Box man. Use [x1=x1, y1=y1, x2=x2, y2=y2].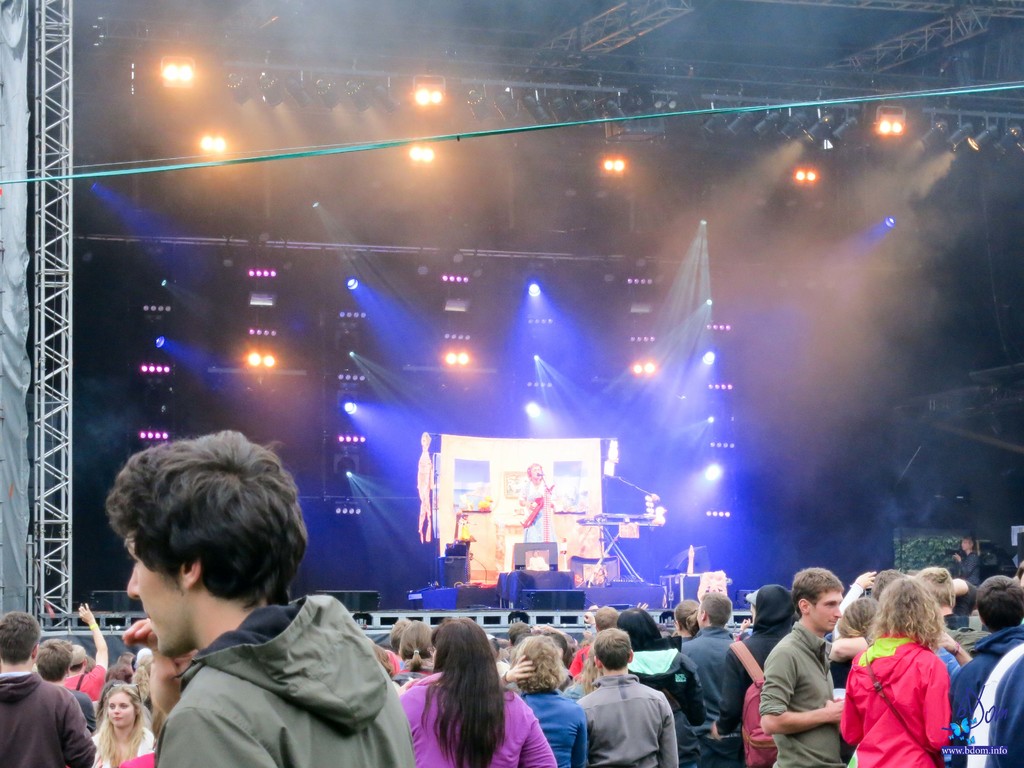
[x1=954, y1=531, x2=982, y2=590].
